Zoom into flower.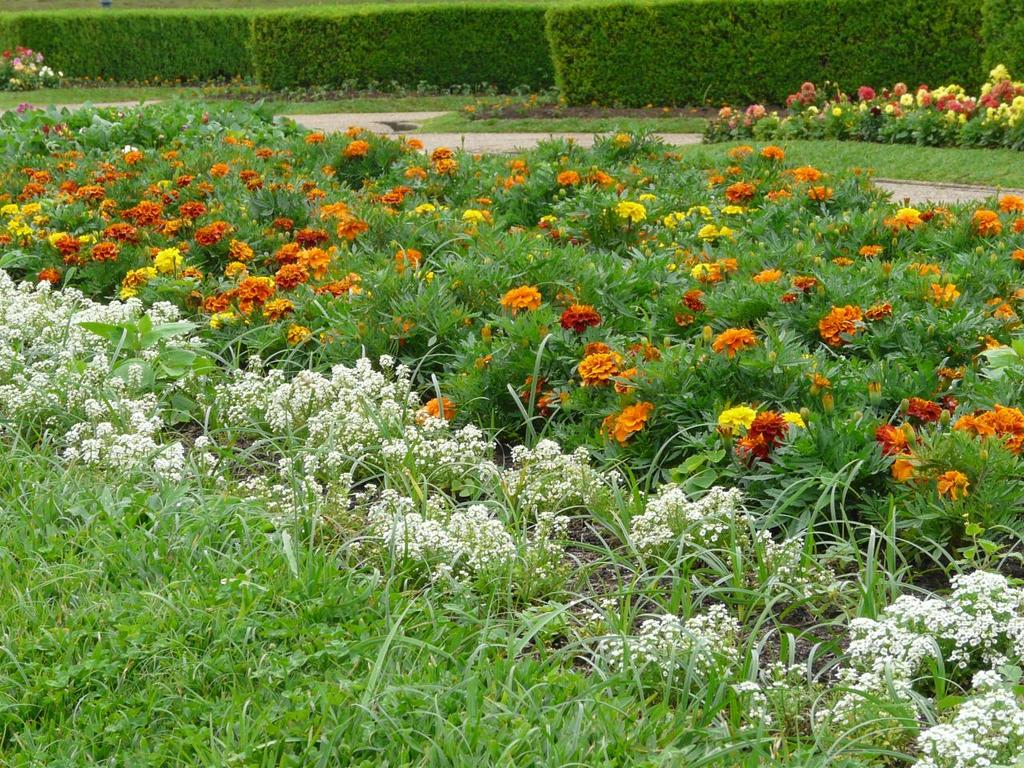
Zoom target: (35,266,61,286).
